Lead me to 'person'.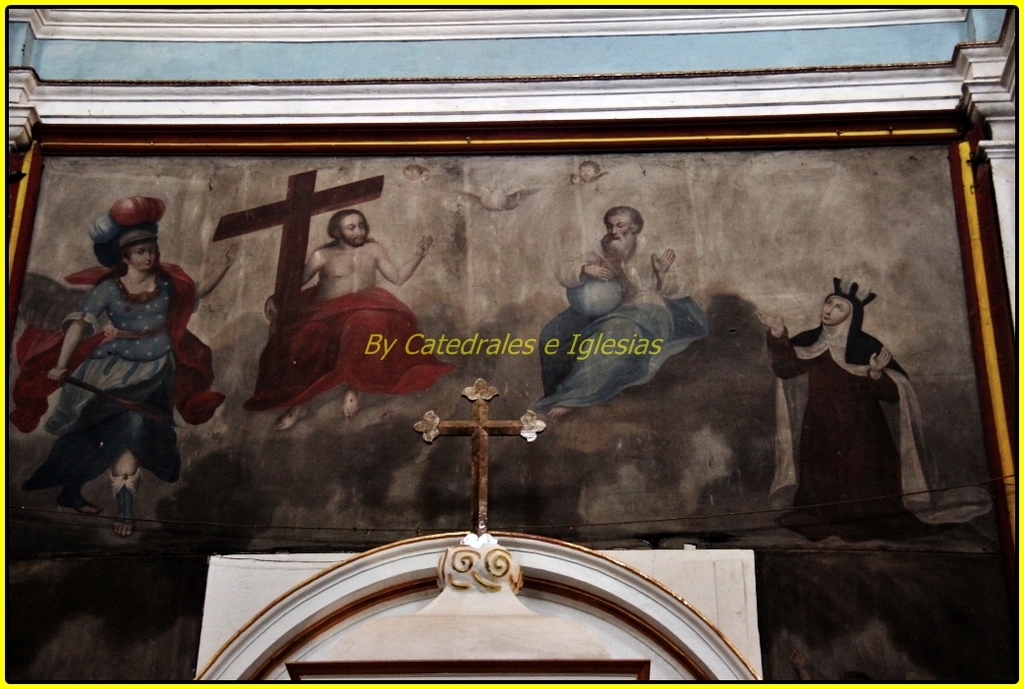
Lead to 27,187,218,527.
